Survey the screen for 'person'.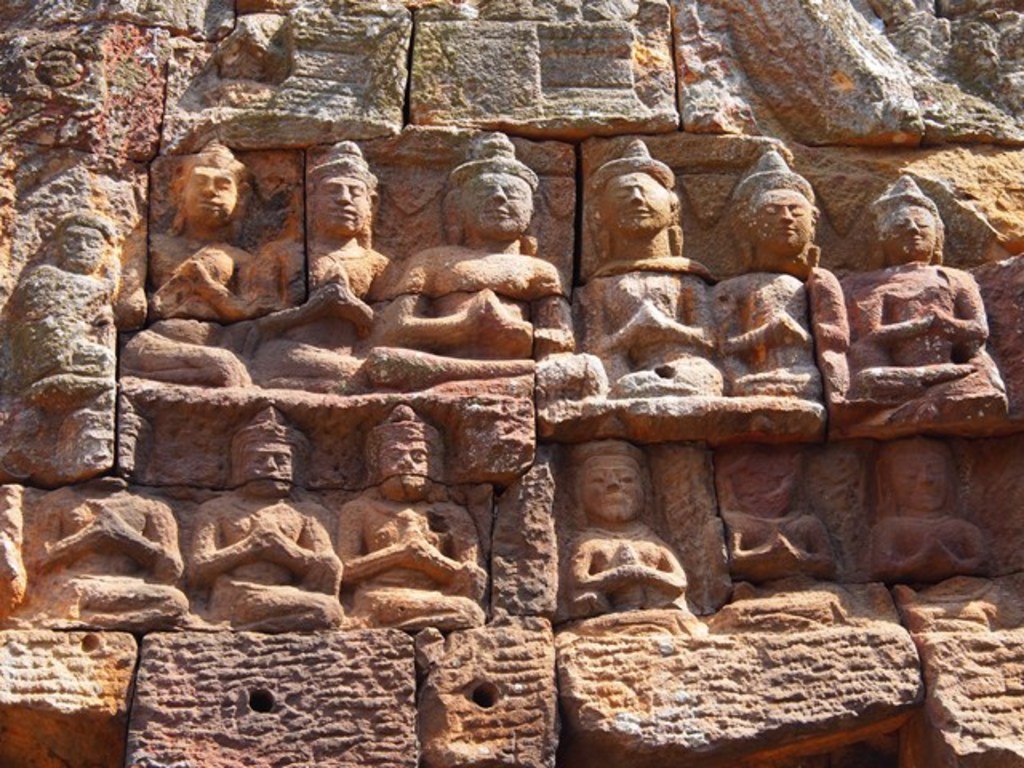
Survey found: 32:395:184:629.
